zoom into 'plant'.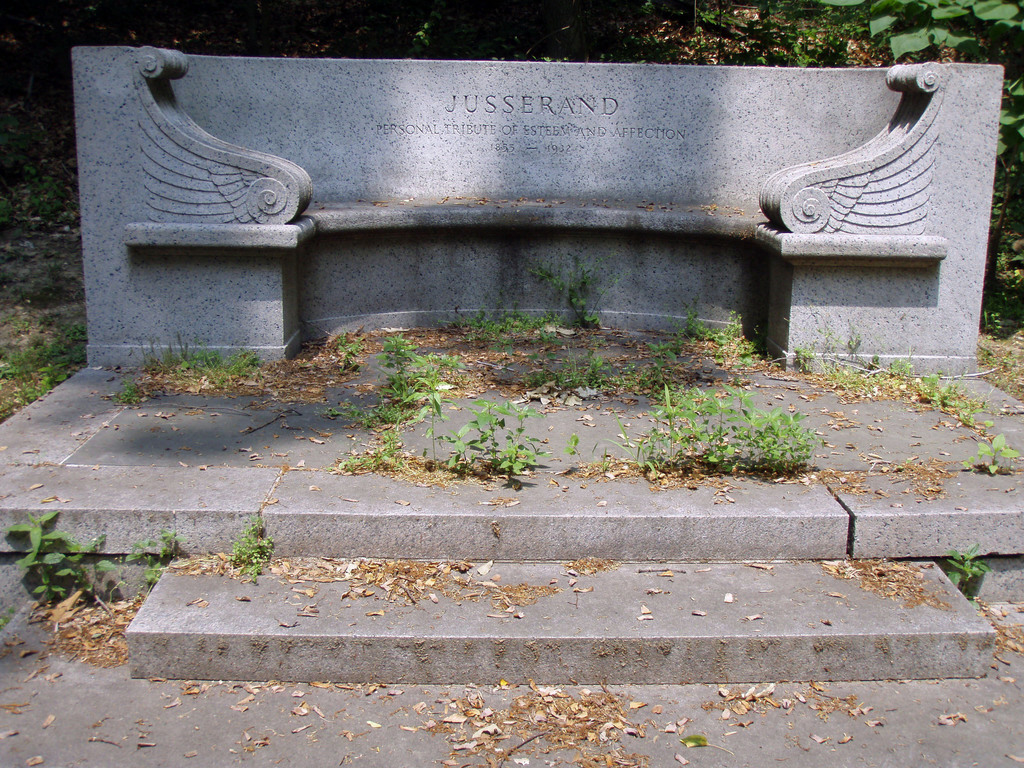
Zoom target: {"left": 6, "top": 521, "right": 123, "bottom": 624}.
